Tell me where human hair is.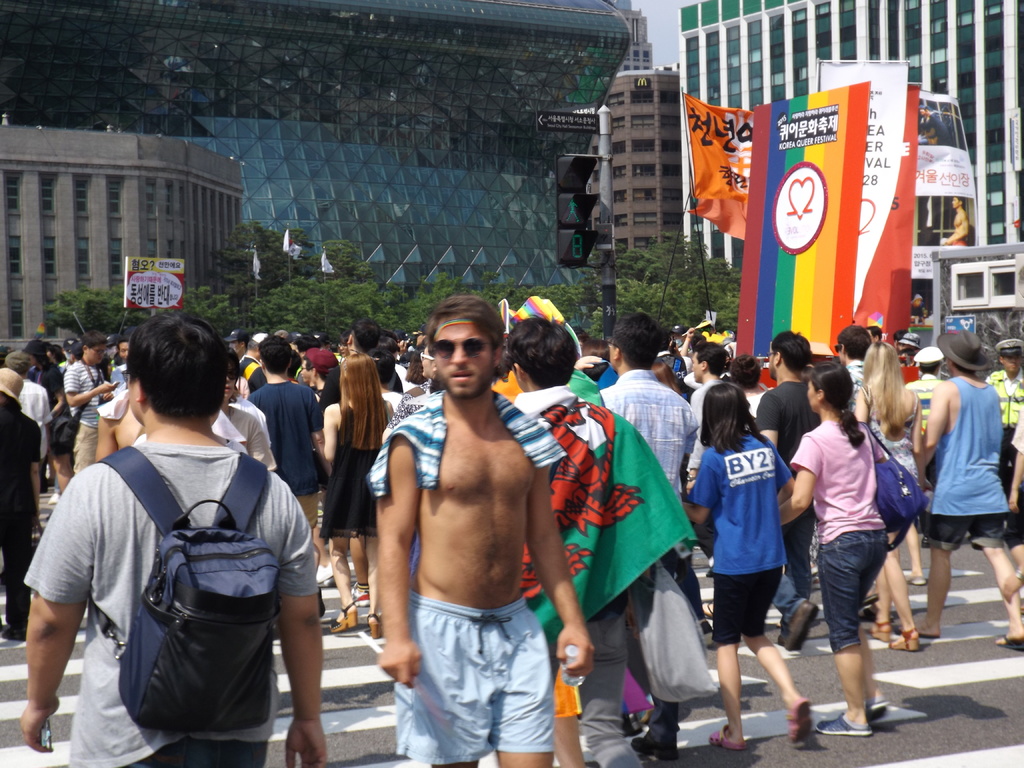
human hair is at <box>701,385,752,454</box>.
